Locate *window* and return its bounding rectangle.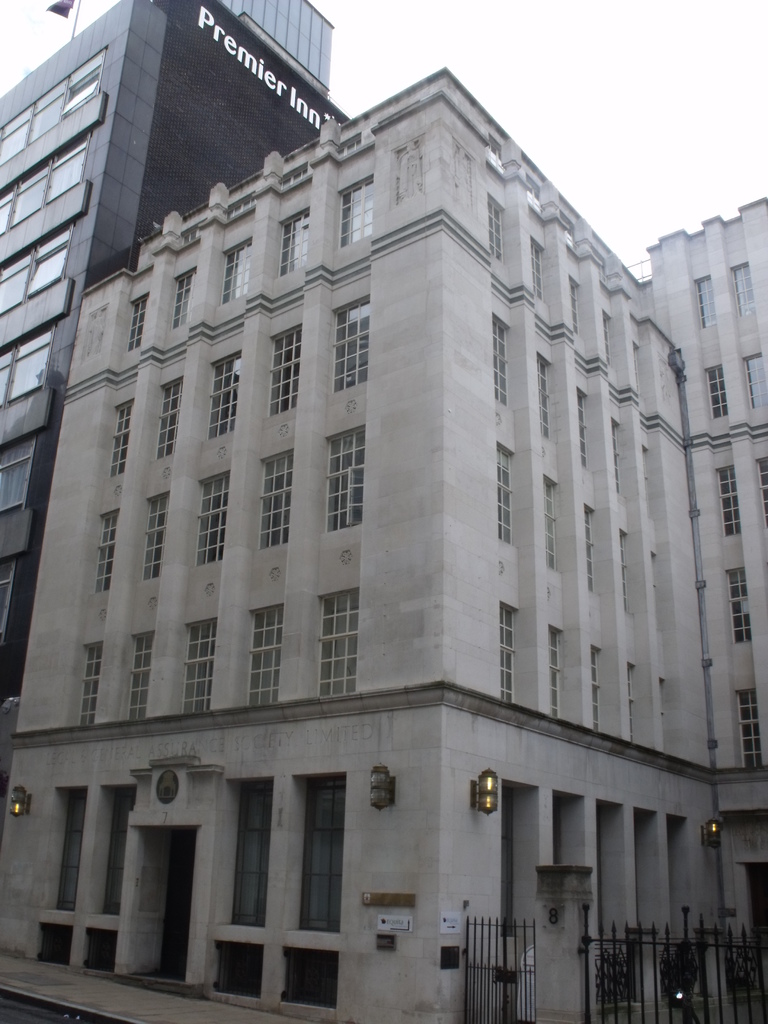
bbox=(610, 423, 620, 495).
